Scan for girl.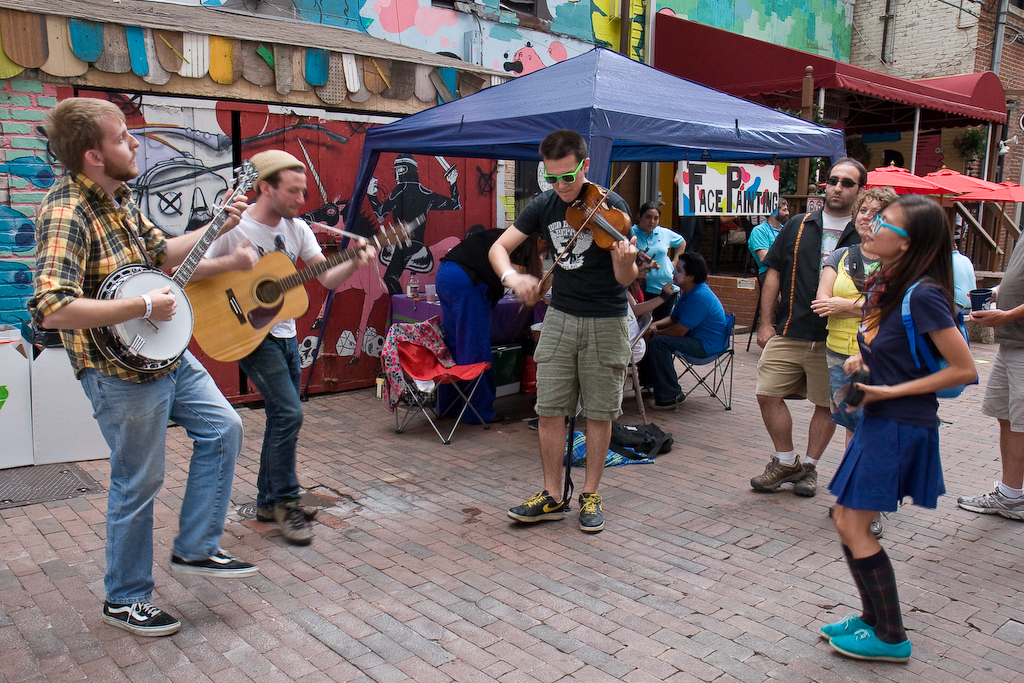
Scan result: box=[817, 193, 980, 657].
